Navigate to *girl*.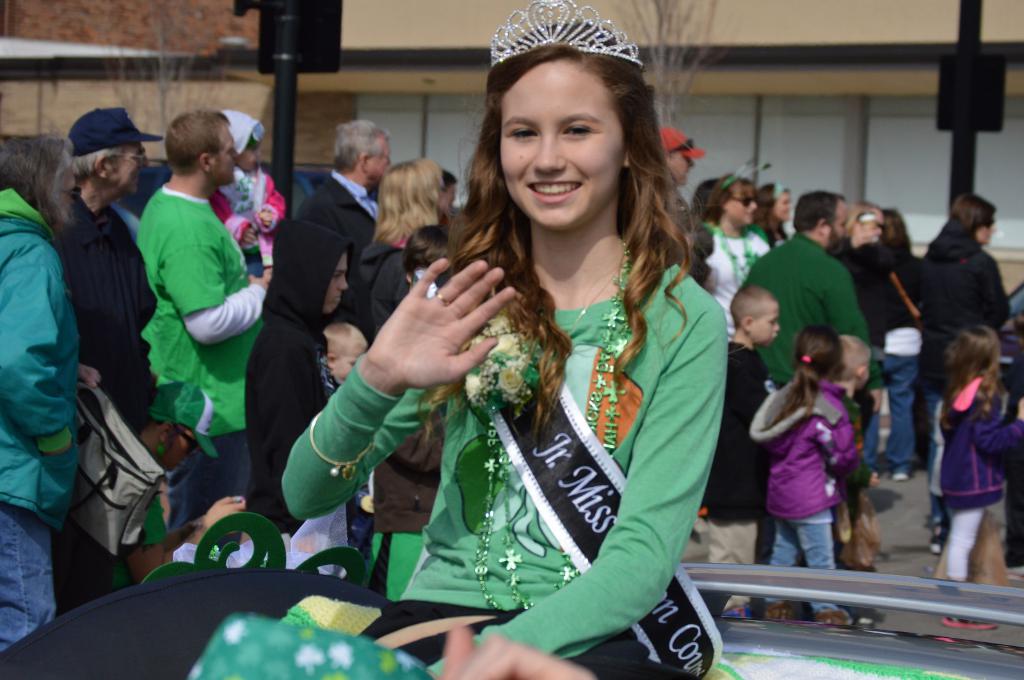
Navigation target: pyautogui.locateOnScreen(281, 0, 722, 679).
